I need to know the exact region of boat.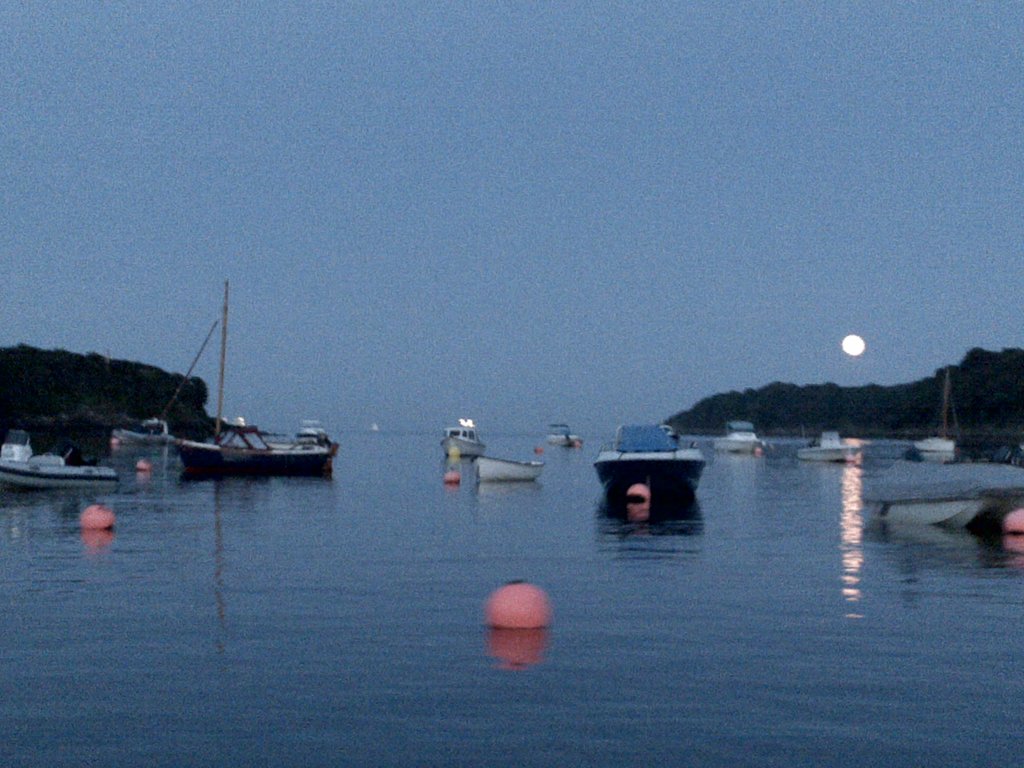
Region: l=655, t=415, r=678, b=440.
